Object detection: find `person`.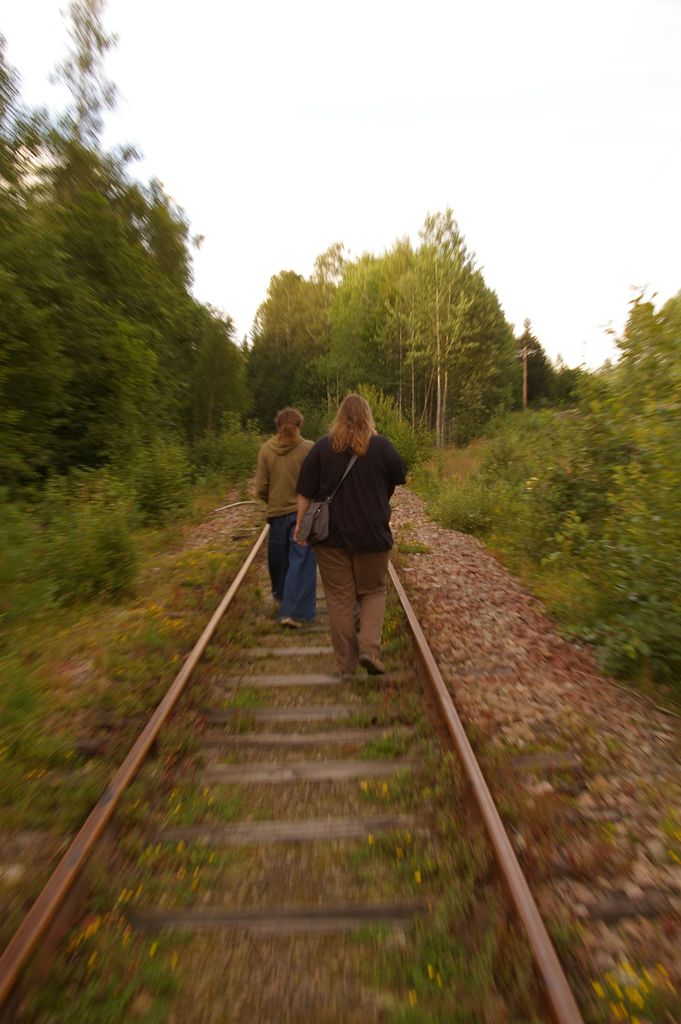
locate(290, 369, 409, 694).
